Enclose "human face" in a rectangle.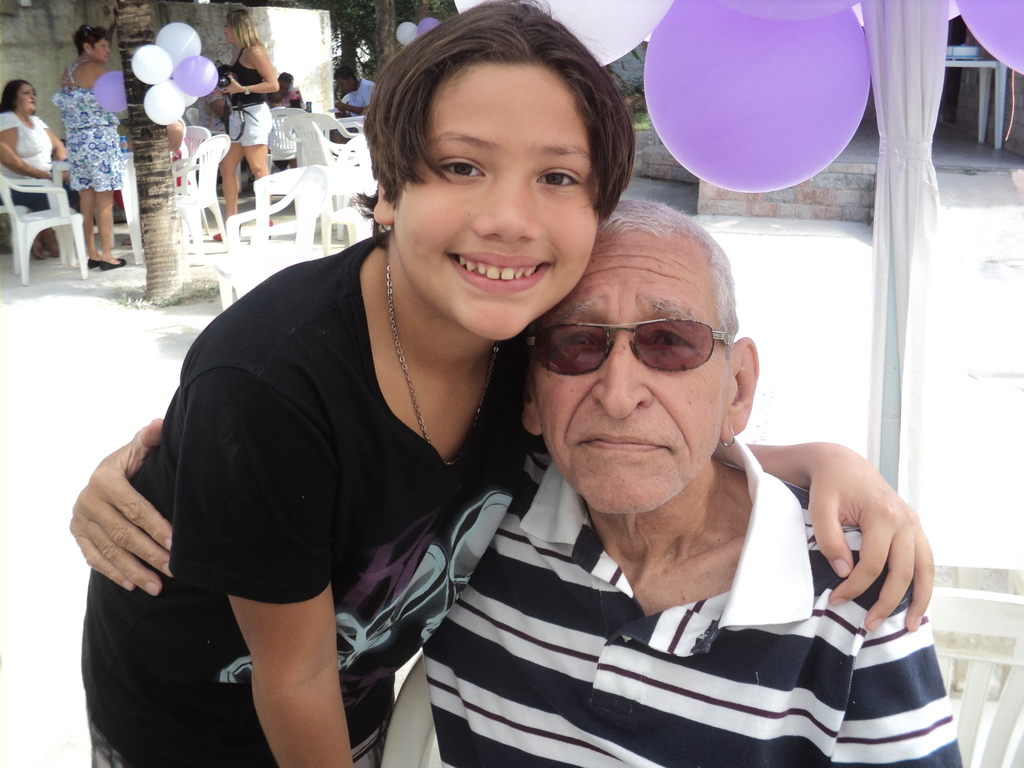
<box>403,61,604,349</box>.
